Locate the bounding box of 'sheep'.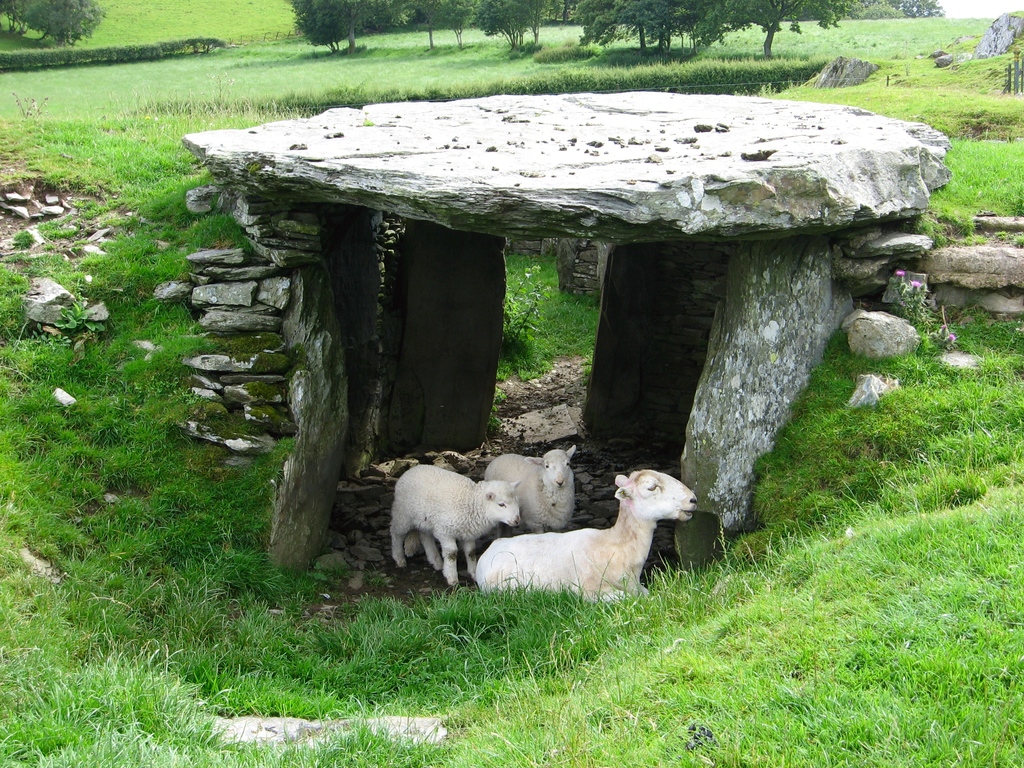
Bounding box: {"left": 390, "top": 463, "right": 521, "bottom": 591}.
